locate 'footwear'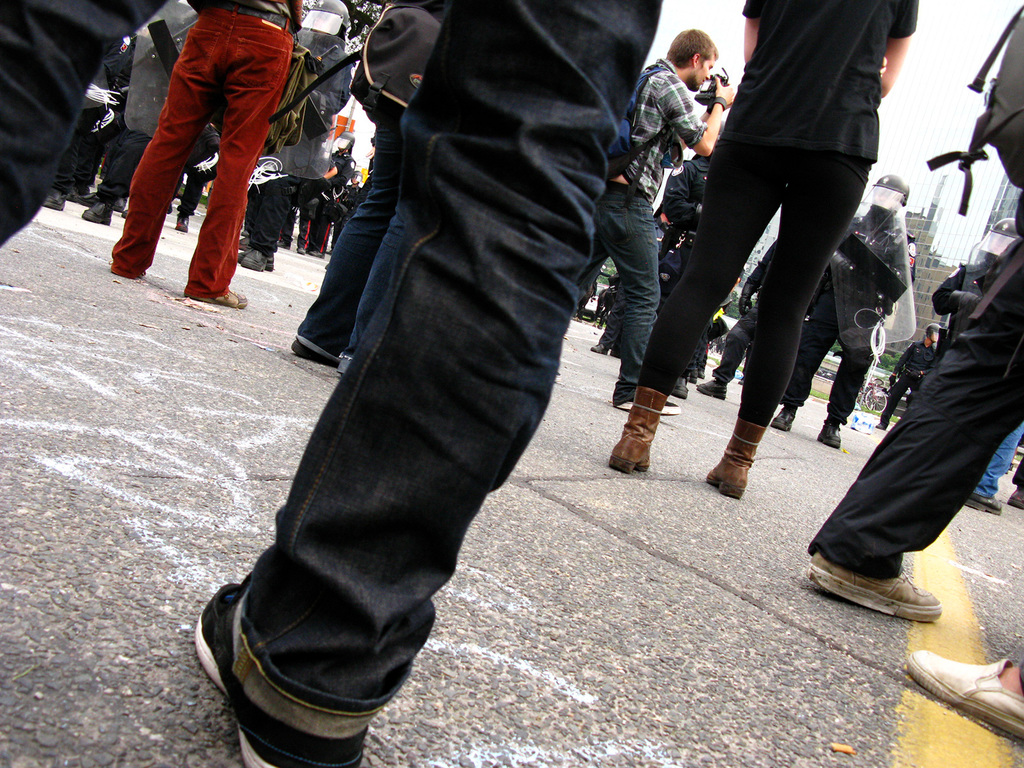
box(610, 385, 653, 468)
